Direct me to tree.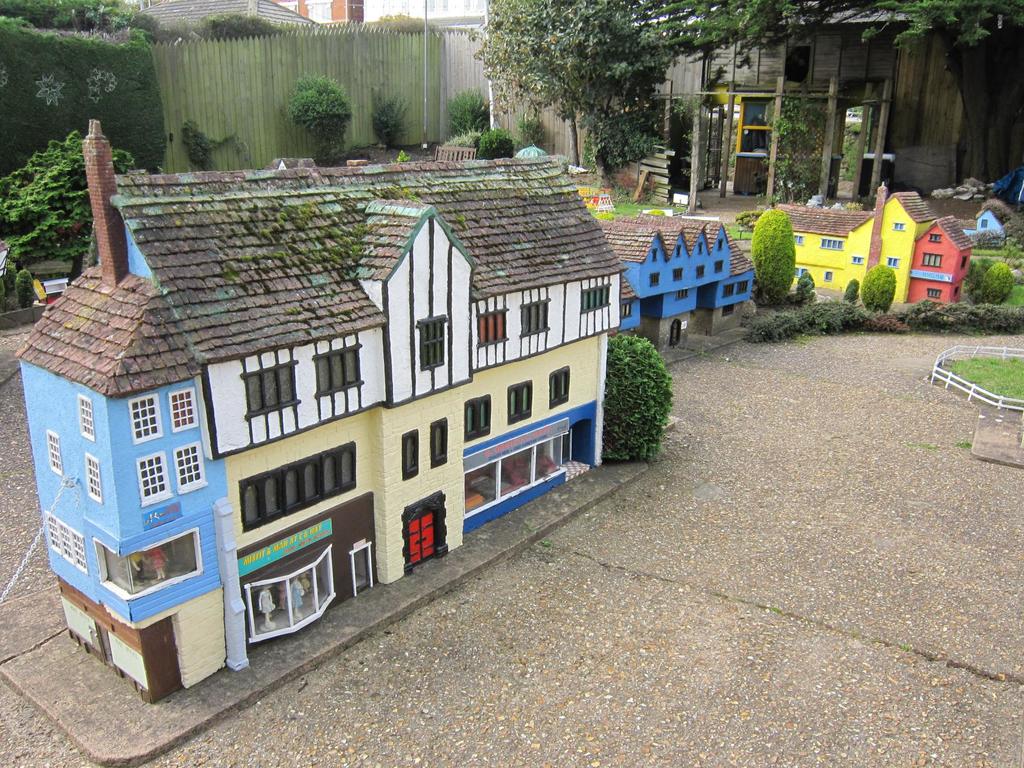
Direction: <region>282, 78, 350, 157</region>.
